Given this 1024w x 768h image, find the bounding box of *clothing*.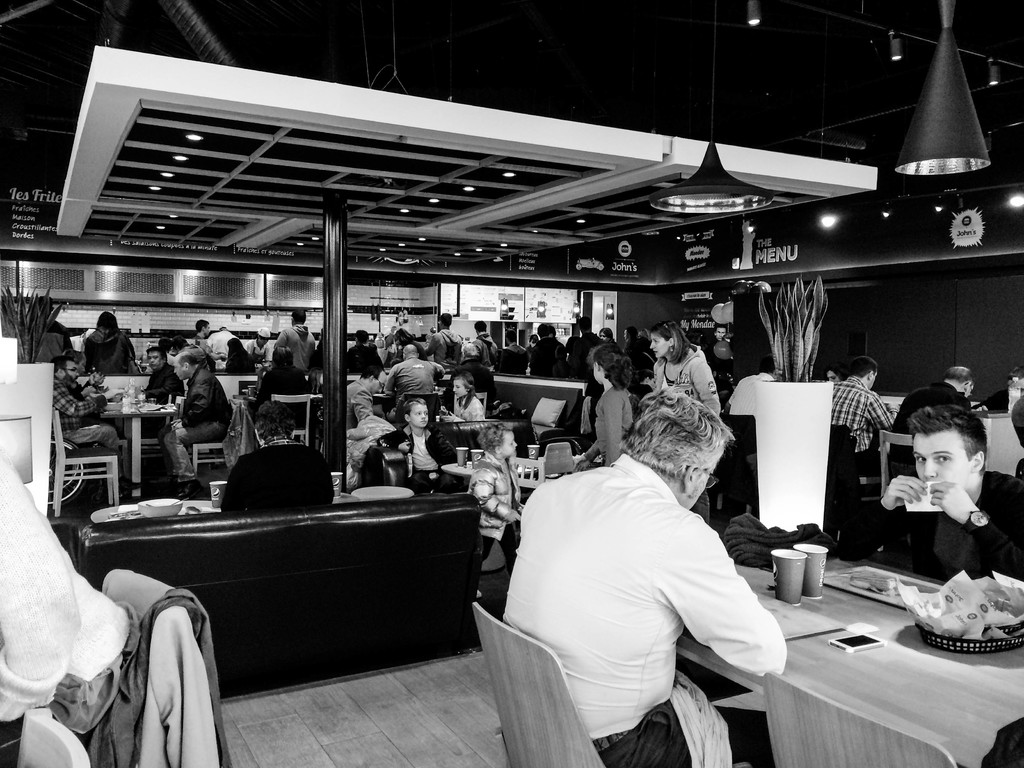
box(158, 360, 231, 484).
